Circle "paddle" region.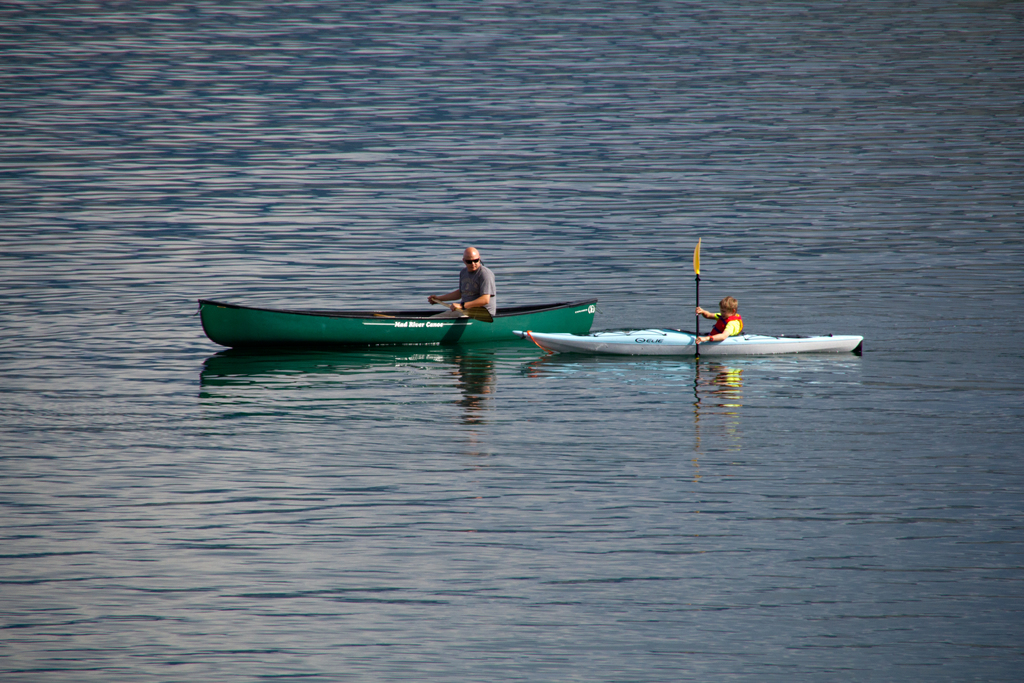
Region: select_region(426, 286, 494, 324).
